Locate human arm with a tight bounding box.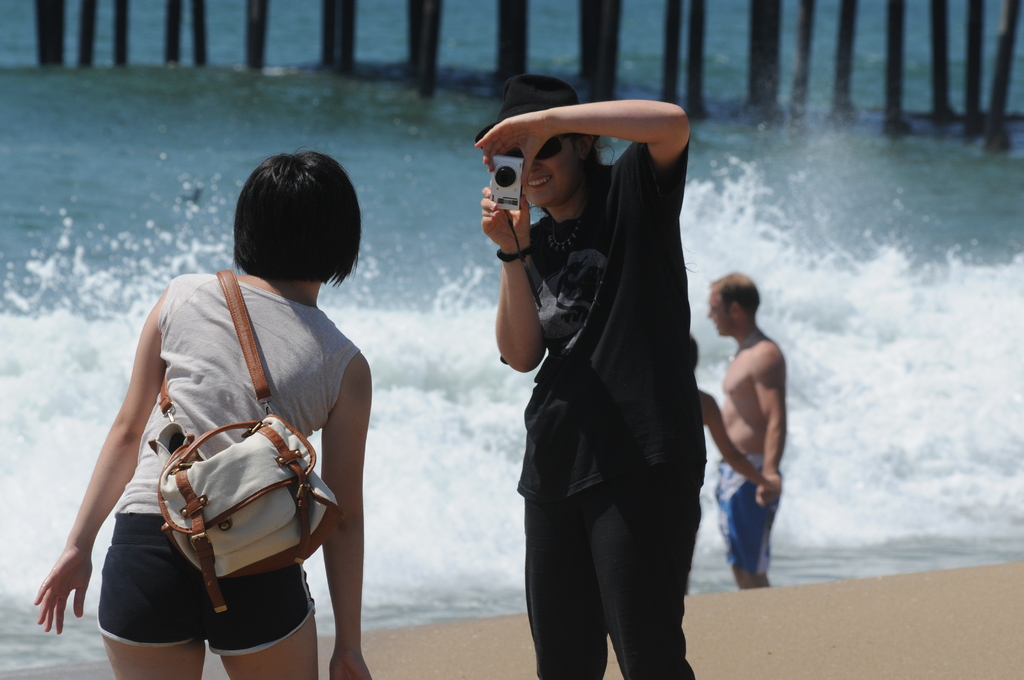
708/397/773/496.
